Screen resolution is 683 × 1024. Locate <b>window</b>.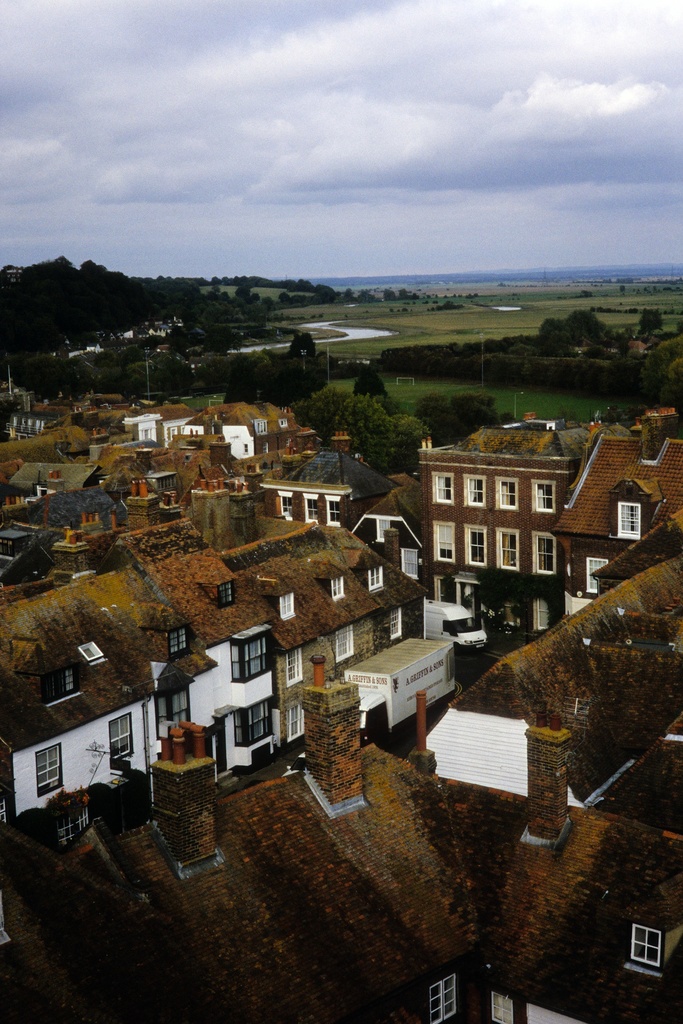
{"left": 497, "top": 531, "right": 518, "bottom": 570}.
